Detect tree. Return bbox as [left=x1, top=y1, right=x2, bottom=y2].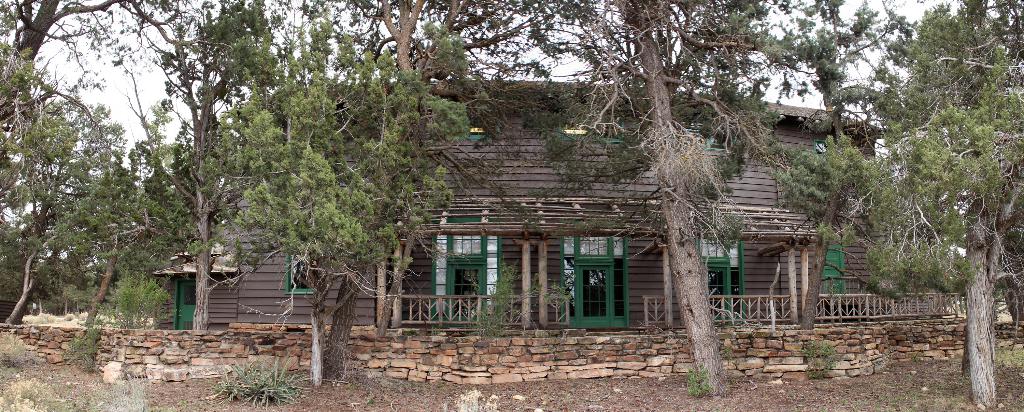
[left=0, top=0, right=163, bottom=322].
